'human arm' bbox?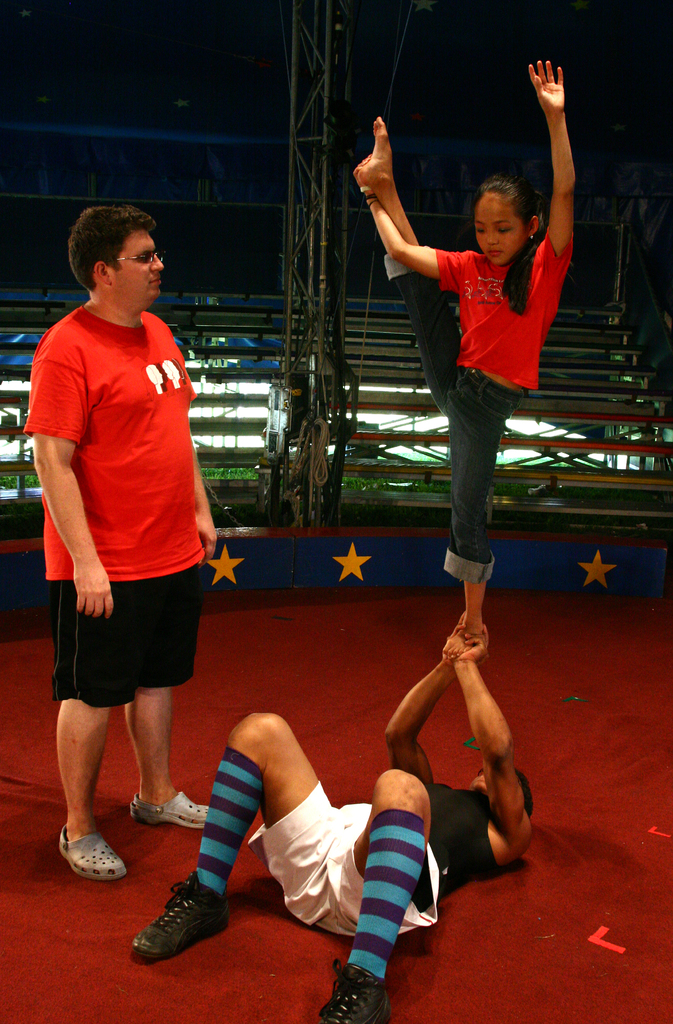
locate(347, 118, 491, 302)
